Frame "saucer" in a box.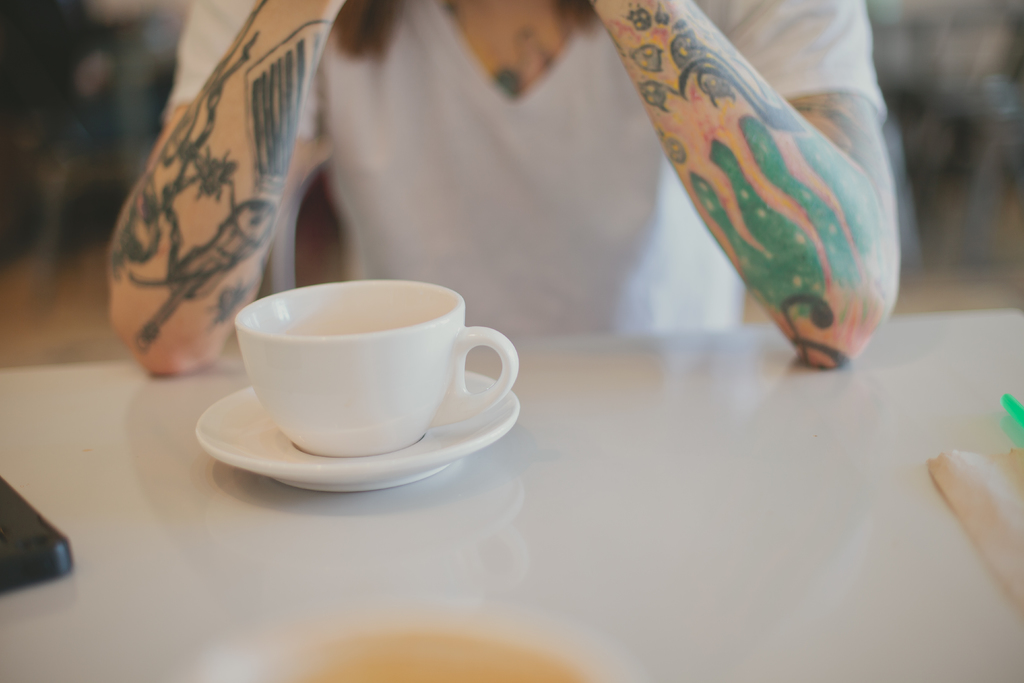
(191, 357, 519, 494).
